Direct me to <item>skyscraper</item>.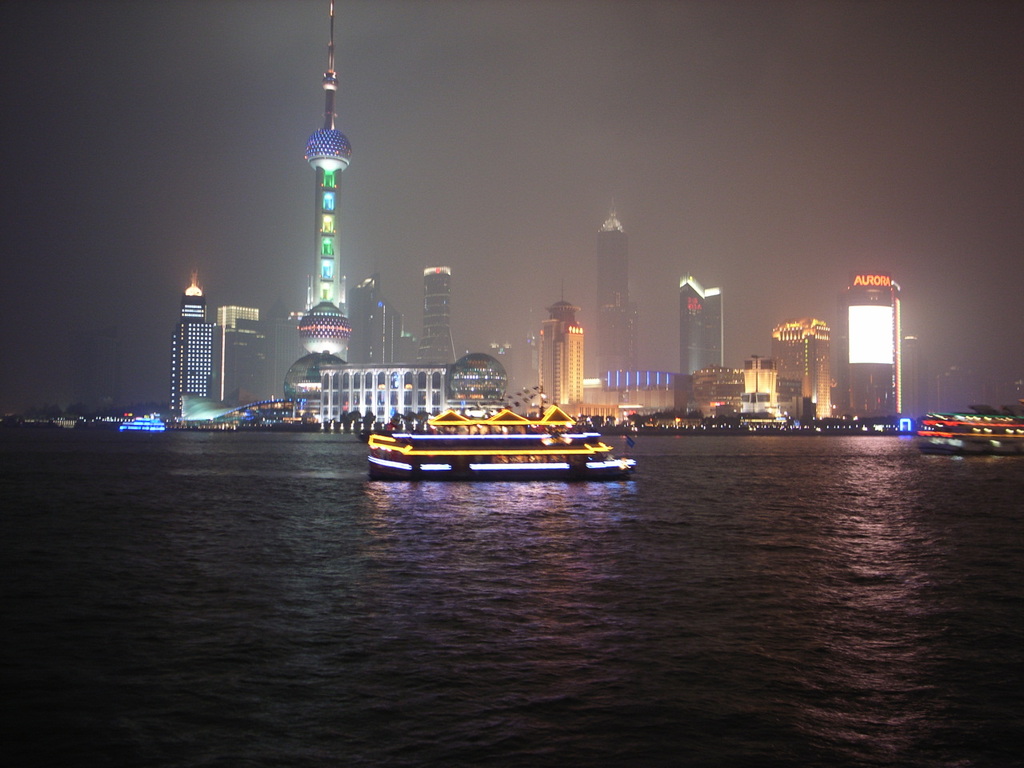
Direction: <region>146, 273, 233, 425</region>.
